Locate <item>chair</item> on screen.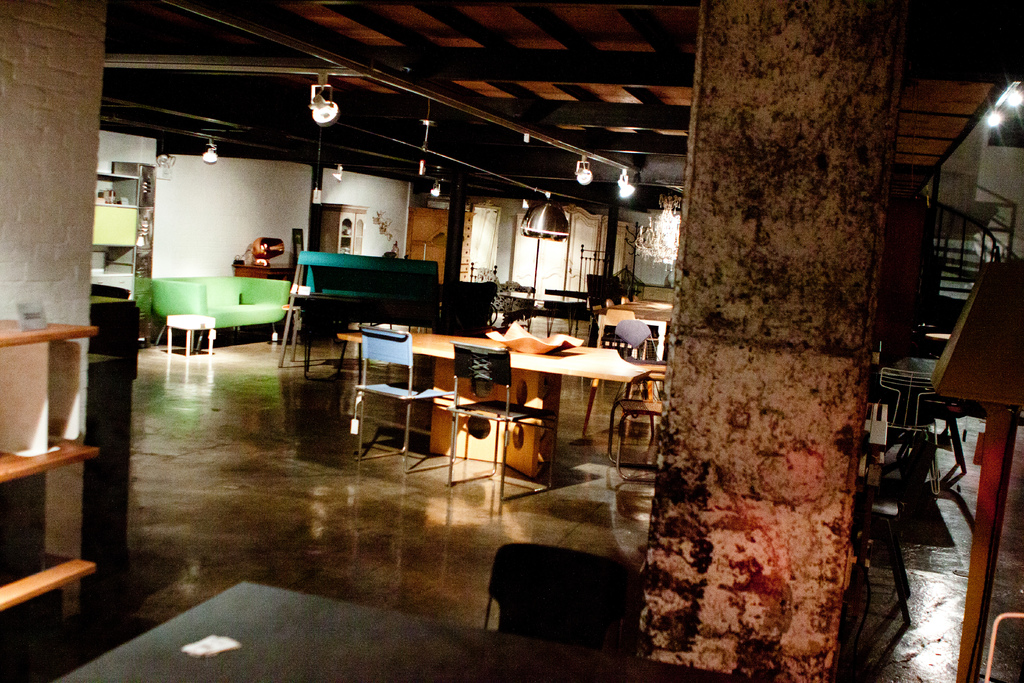
On screen at 602 318 669 400.
